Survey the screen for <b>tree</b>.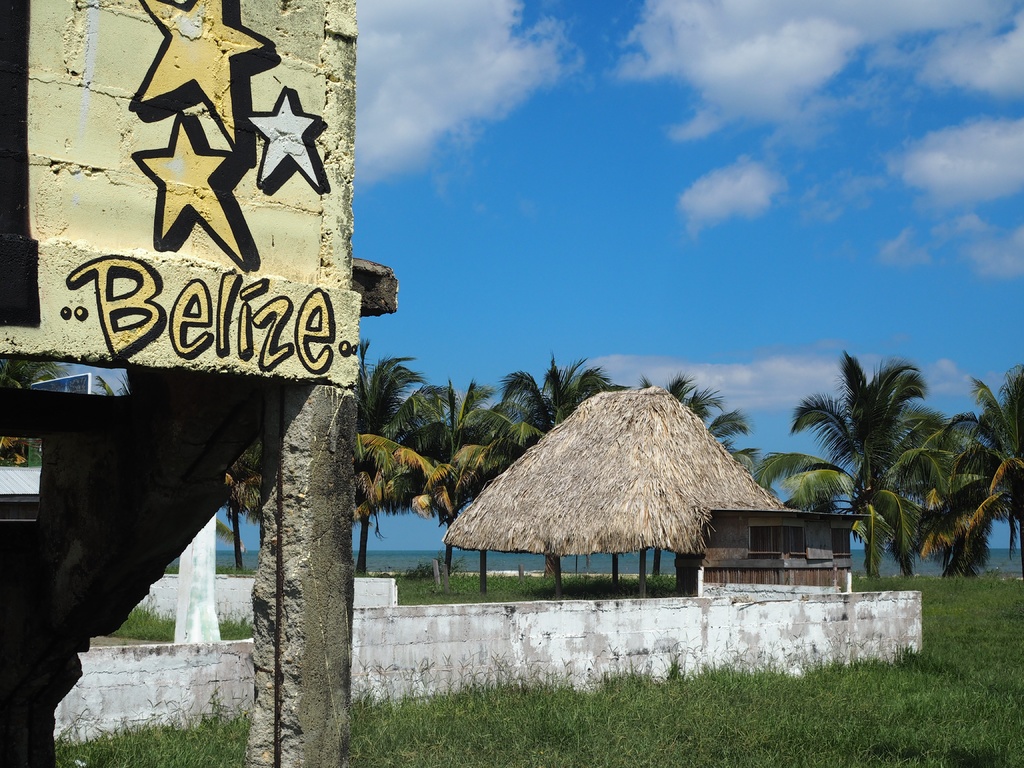
Survey found: x1=0 y1=352 x2=133 y2=498.
